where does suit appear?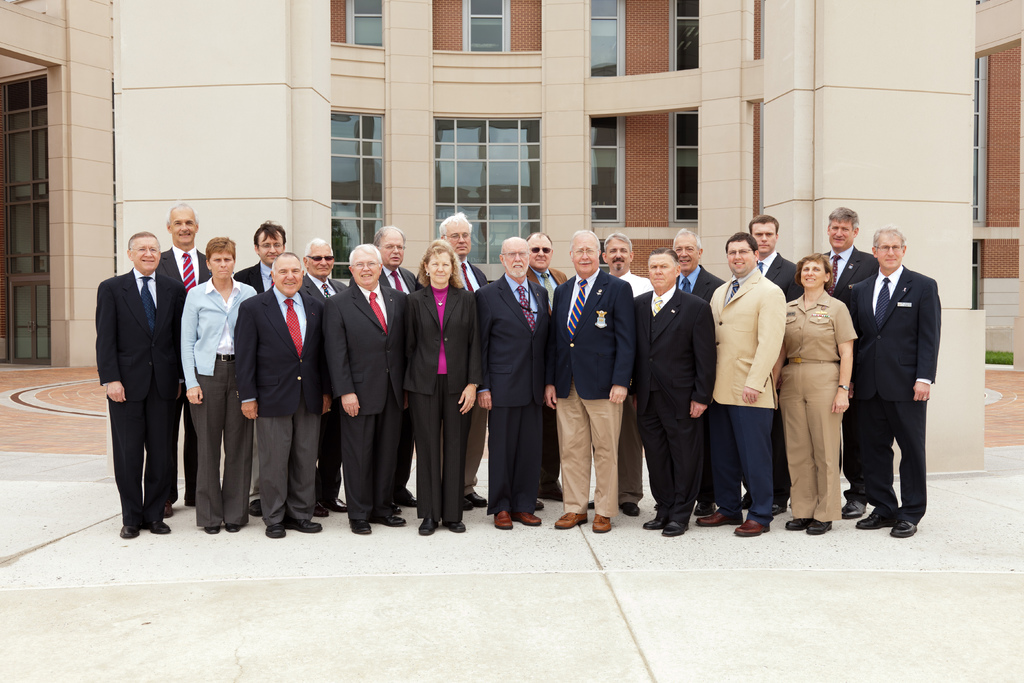
Appears at bbox=(321, 281, 405, 518).
